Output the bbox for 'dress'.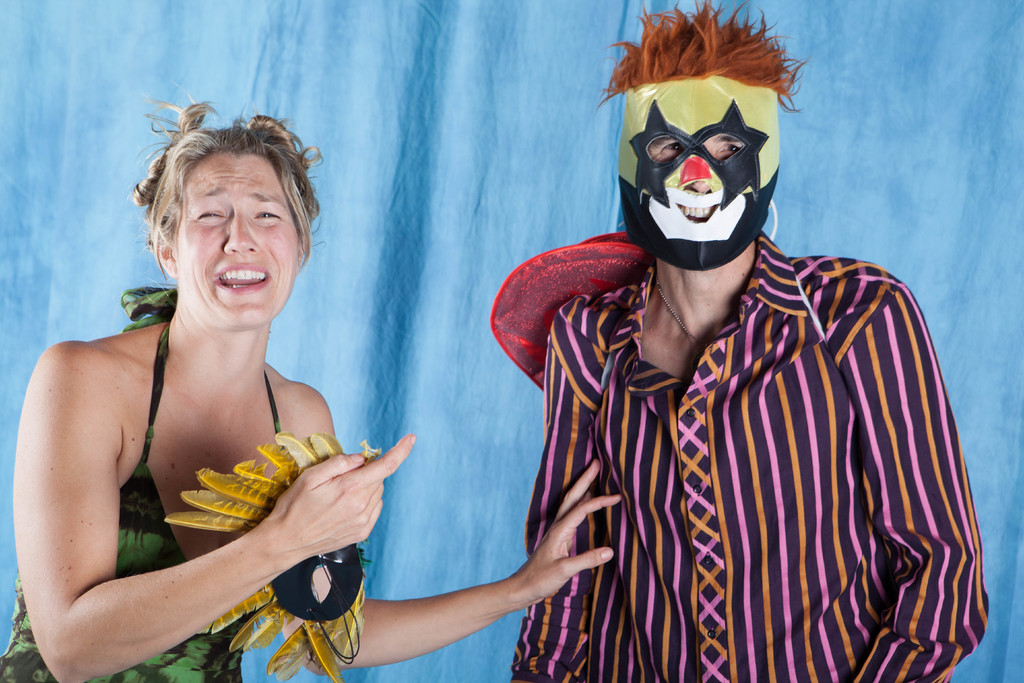
[0, 286, 285, 682].
